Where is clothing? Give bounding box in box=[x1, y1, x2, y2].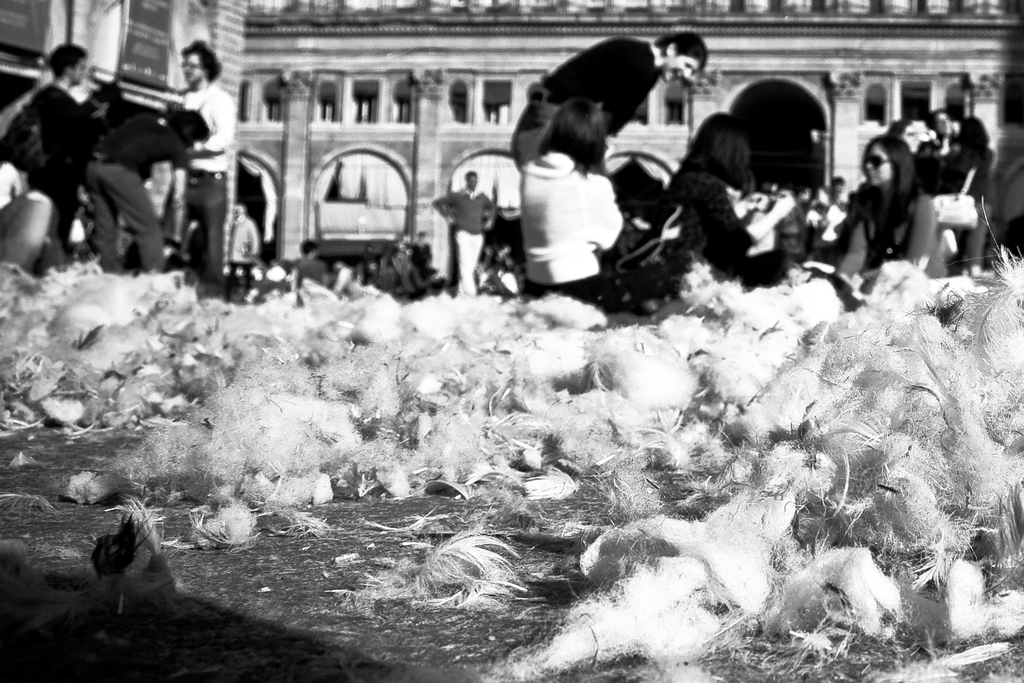
box=[237, 216, 257, 255].
